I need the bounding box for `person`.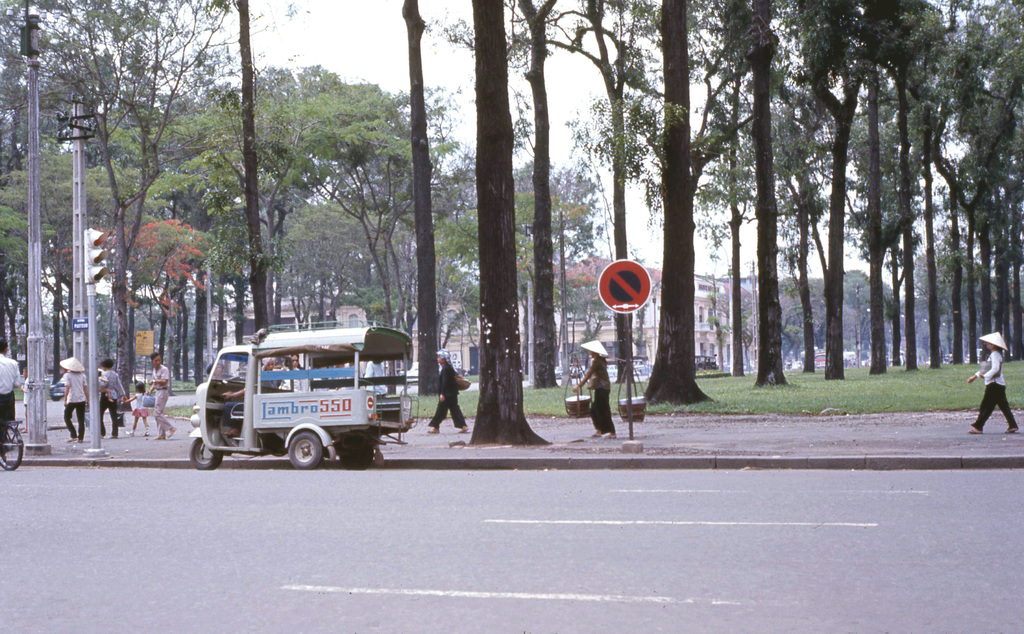
Here it is: pyautogui.locateOnScreen(428, 347, 470, 438).
